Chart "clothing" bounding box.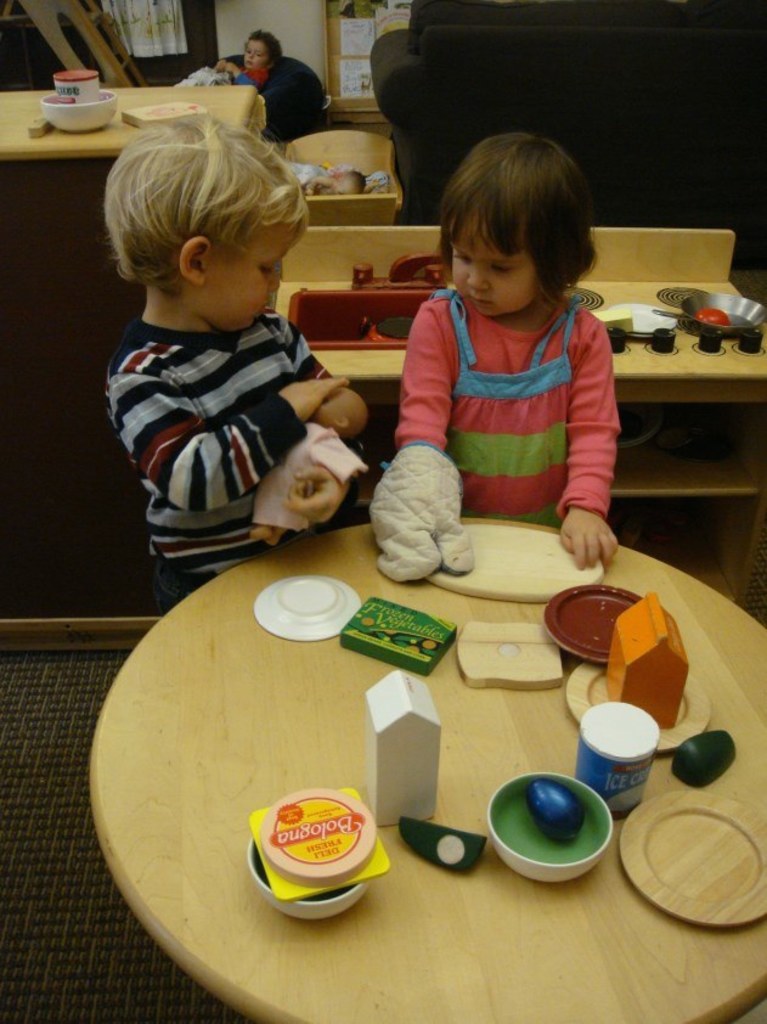
Charted: <region>94, 310, 393, 611</region>.
